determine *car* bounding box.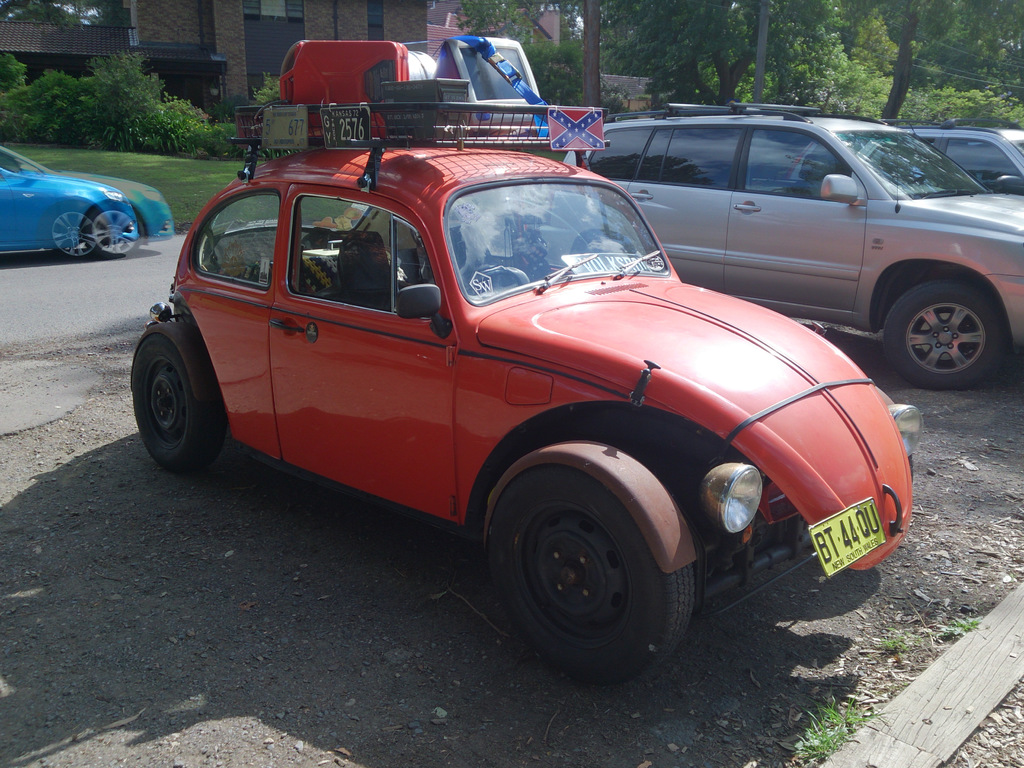
Determined: bbox=[785, 120, 1023, 189].
